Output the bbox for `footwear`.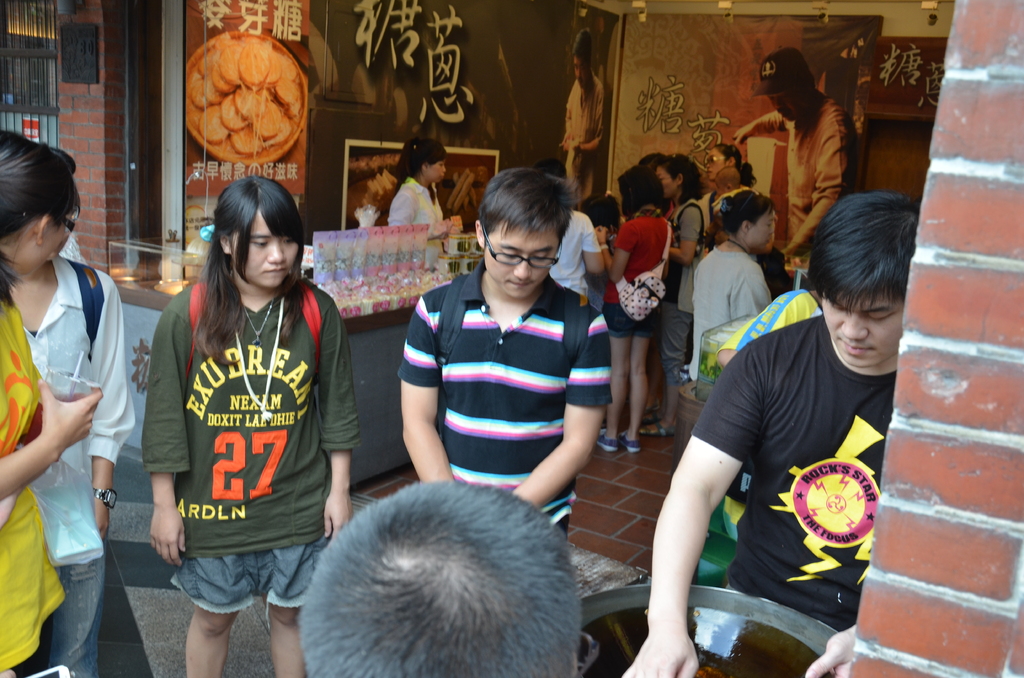
box(637, 415, 676, 437).
